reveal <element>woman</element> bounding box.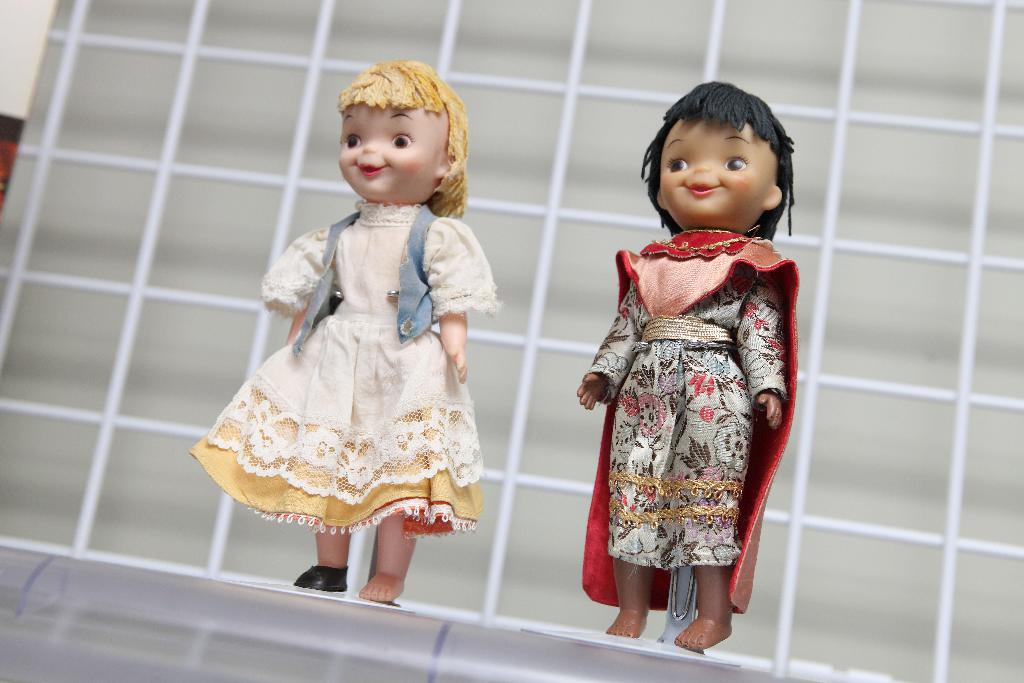
Revealed: [left=155, top=93, right=569, bottom=634].
